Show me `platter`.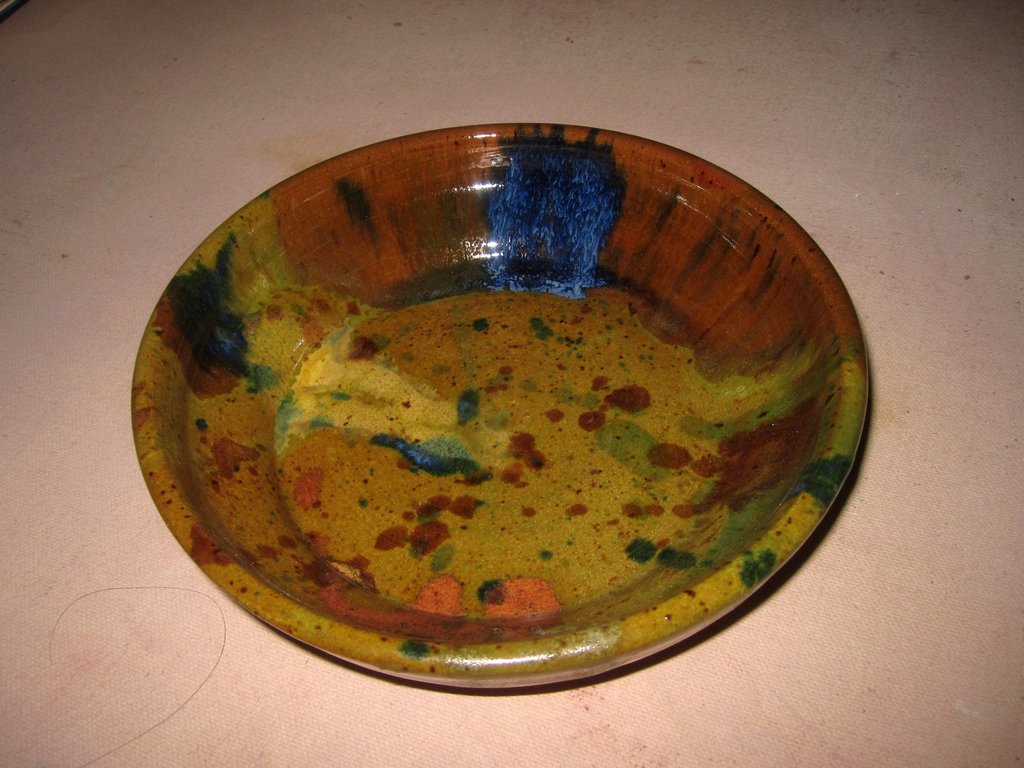
`platter` is here: bbox(129, 124, 865, 692).
